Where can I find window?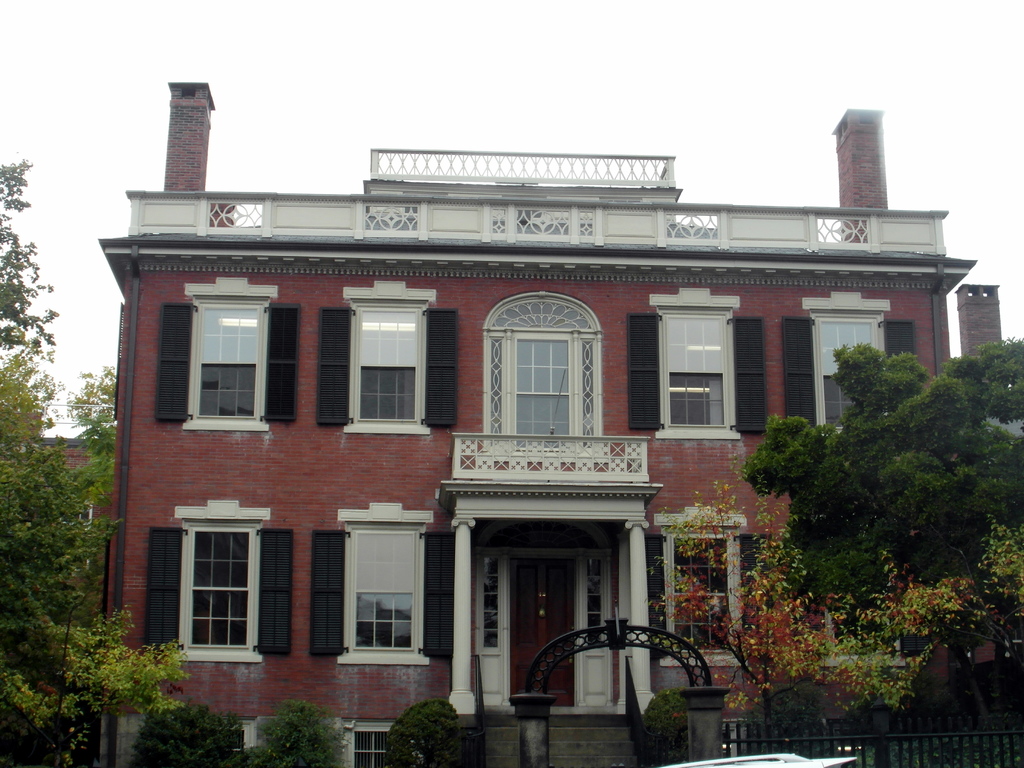
You can find it at [314,277,465,438].
